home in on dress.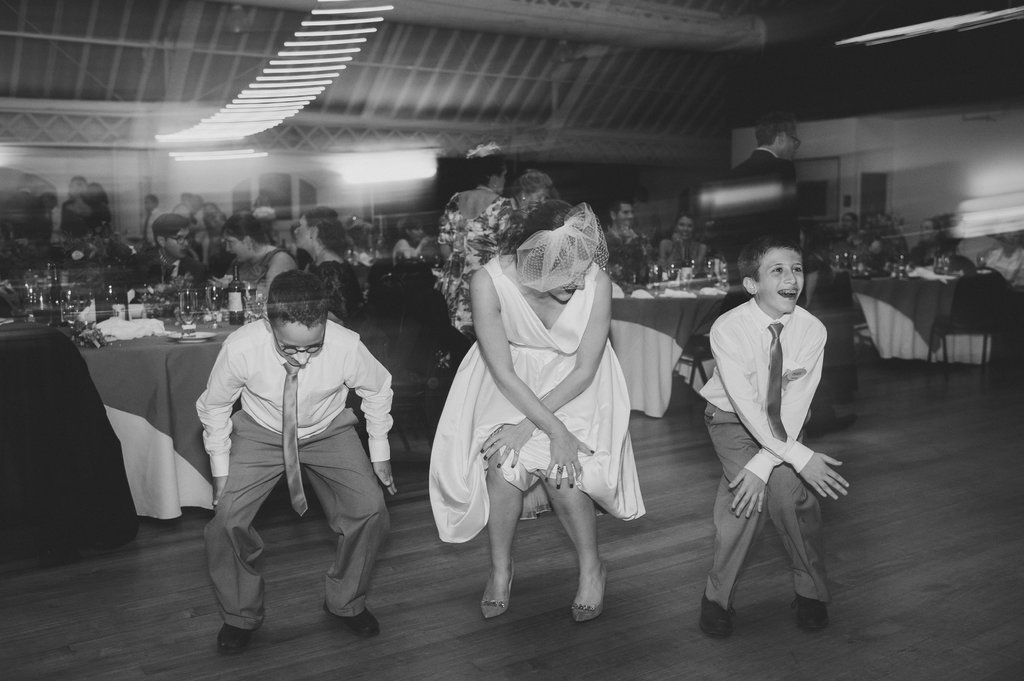
Homed in at crop(428, 250, 645, 545).
